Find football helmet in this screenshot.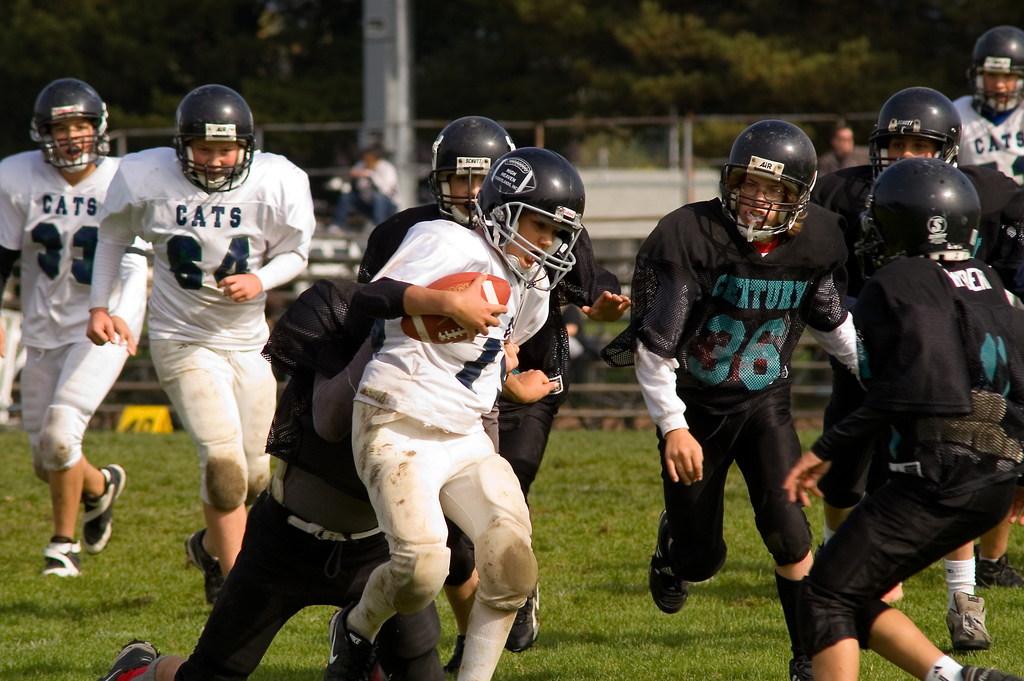
The bounding box for football helmet is detection(435, 106, 515, 222).
